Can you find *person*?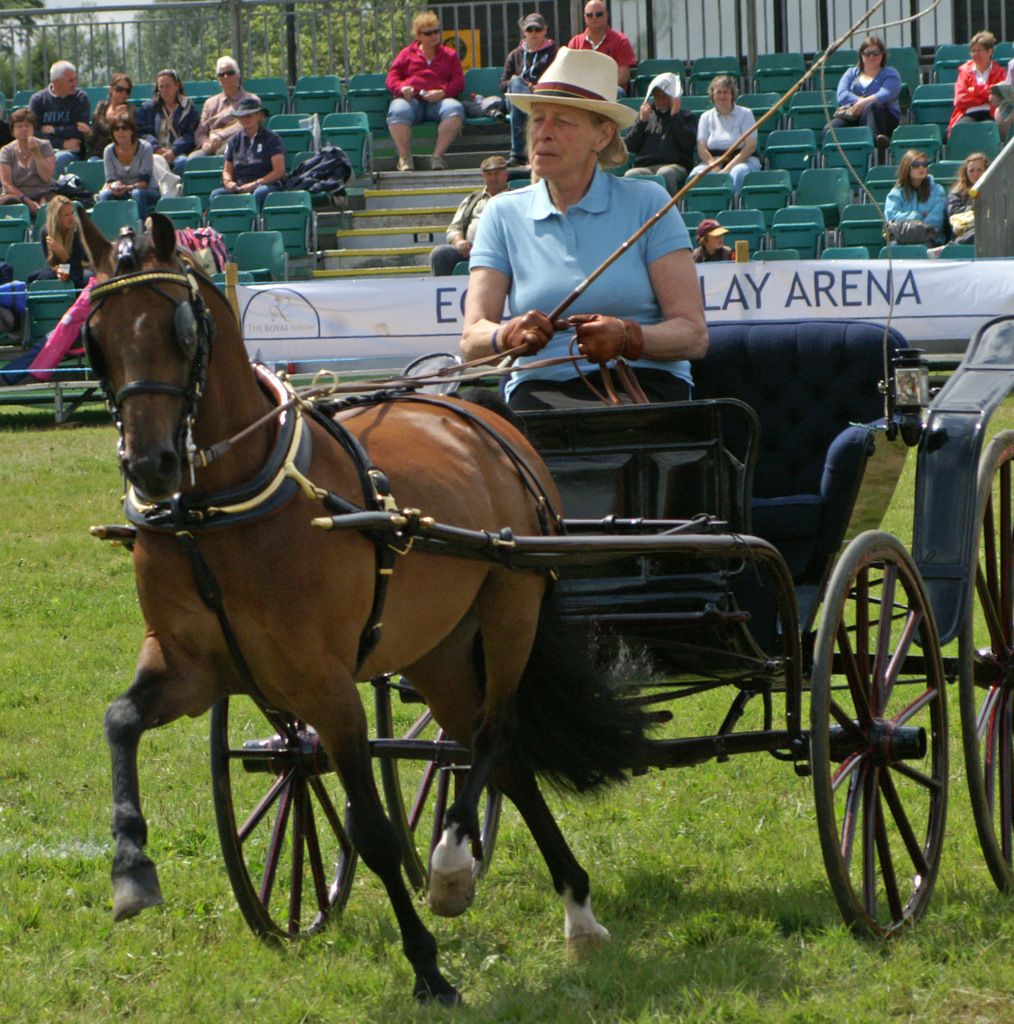
Yes, bounding box: {"left": 953, "top": 32, "right": 1007, "bottom": 141}.
